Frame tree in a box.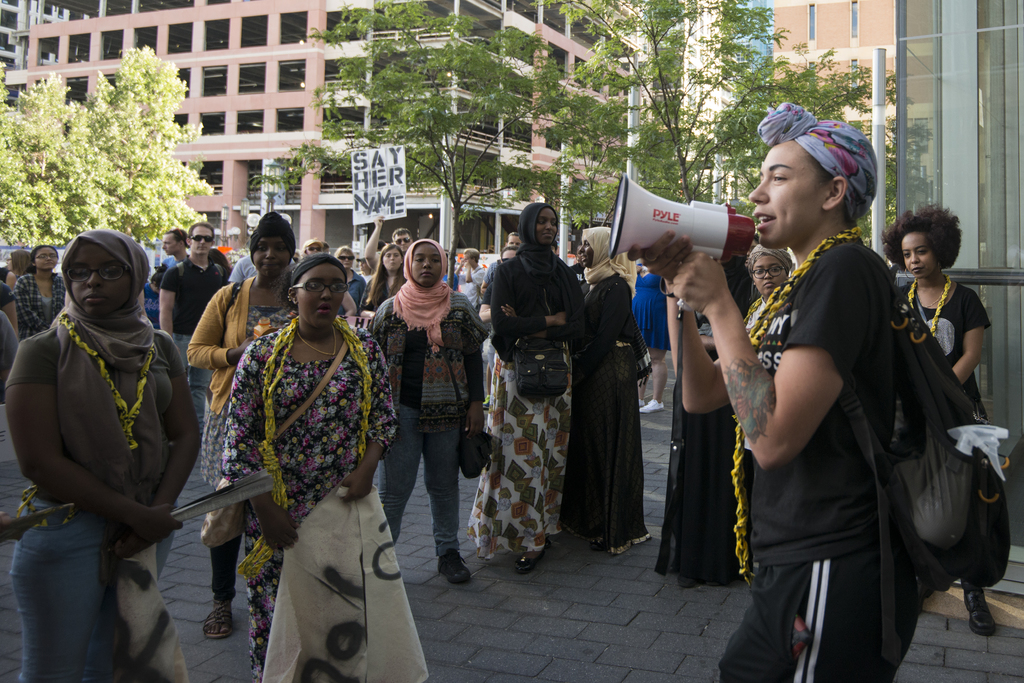
BBox(246, 0, 573, 293).
